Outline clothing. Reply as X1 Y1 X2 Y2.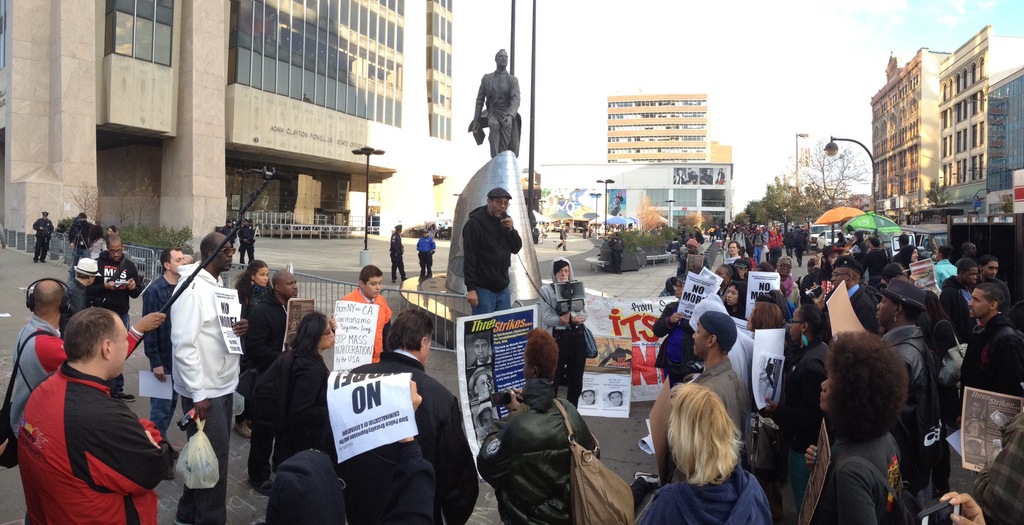
540 278 587 405.
